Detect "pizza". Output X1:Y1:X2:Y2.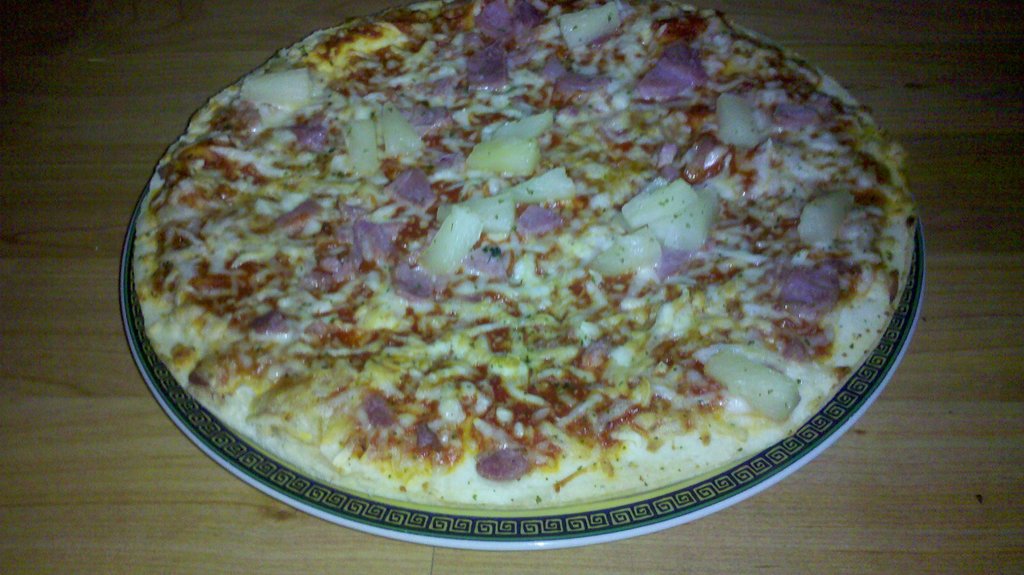
122:0:927:521.
